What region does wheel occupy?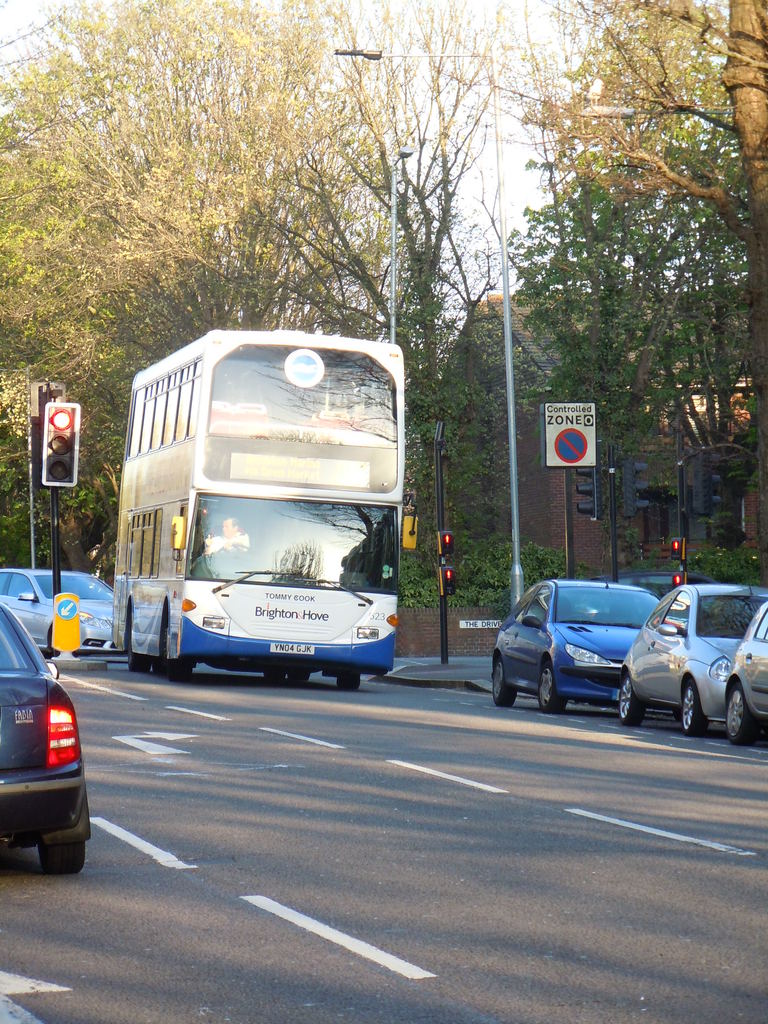
region(617, 674, 643, 728).
